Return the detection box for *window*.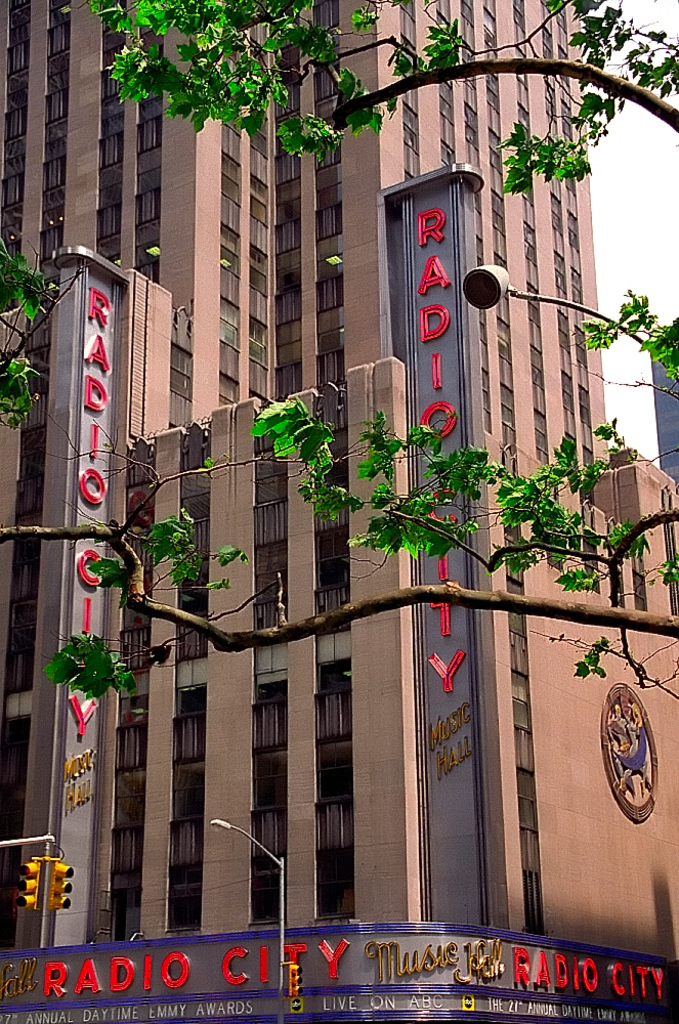
[48, 19, 70, 58].
